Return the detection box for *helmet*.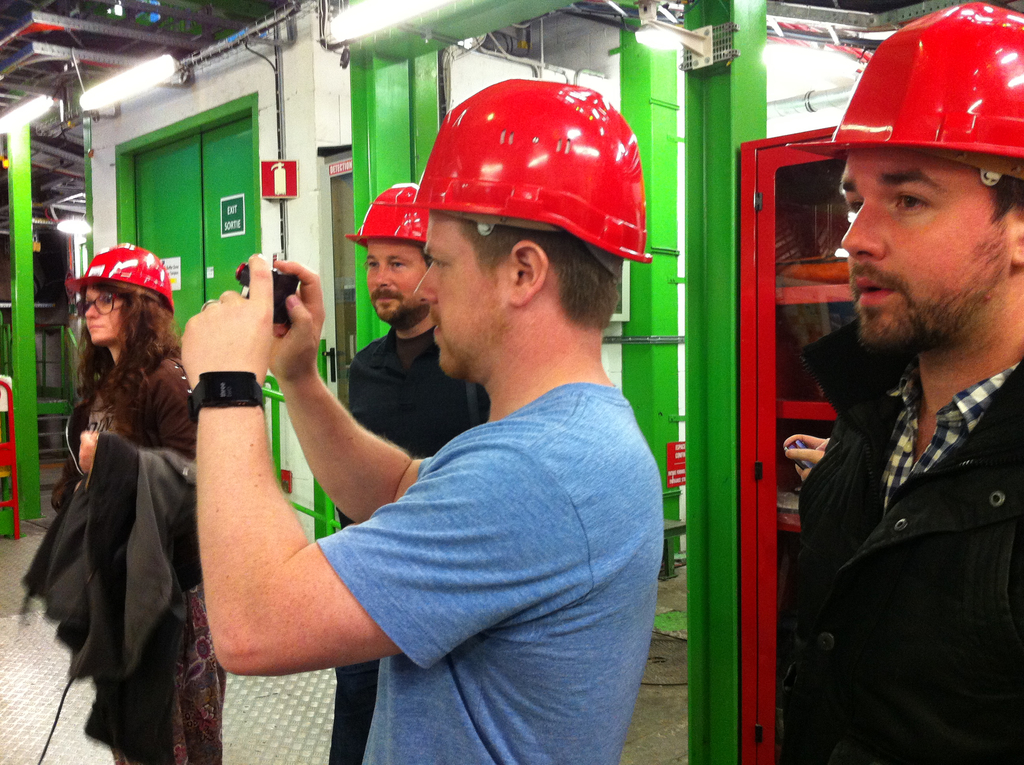
[left=785, top=0, right=1023, bottom=185].
